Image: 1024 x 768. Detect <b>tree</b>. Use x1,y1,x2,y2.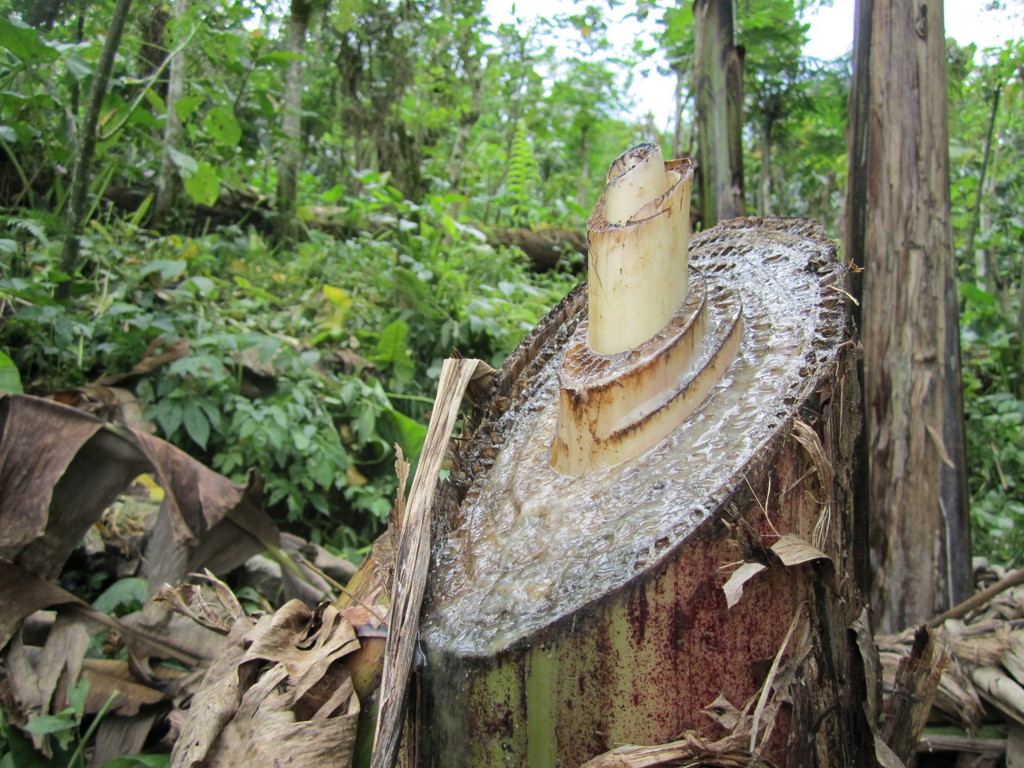
838,0,978,640.
